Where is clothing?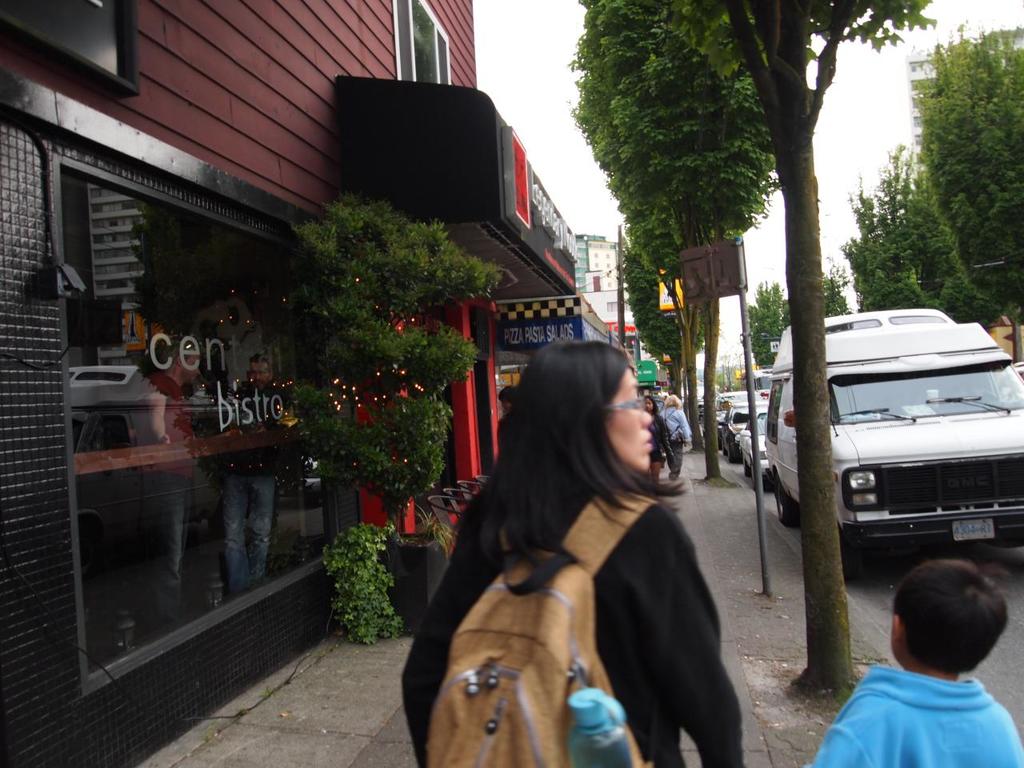
<region>662, 406, 696, 470</region>.
